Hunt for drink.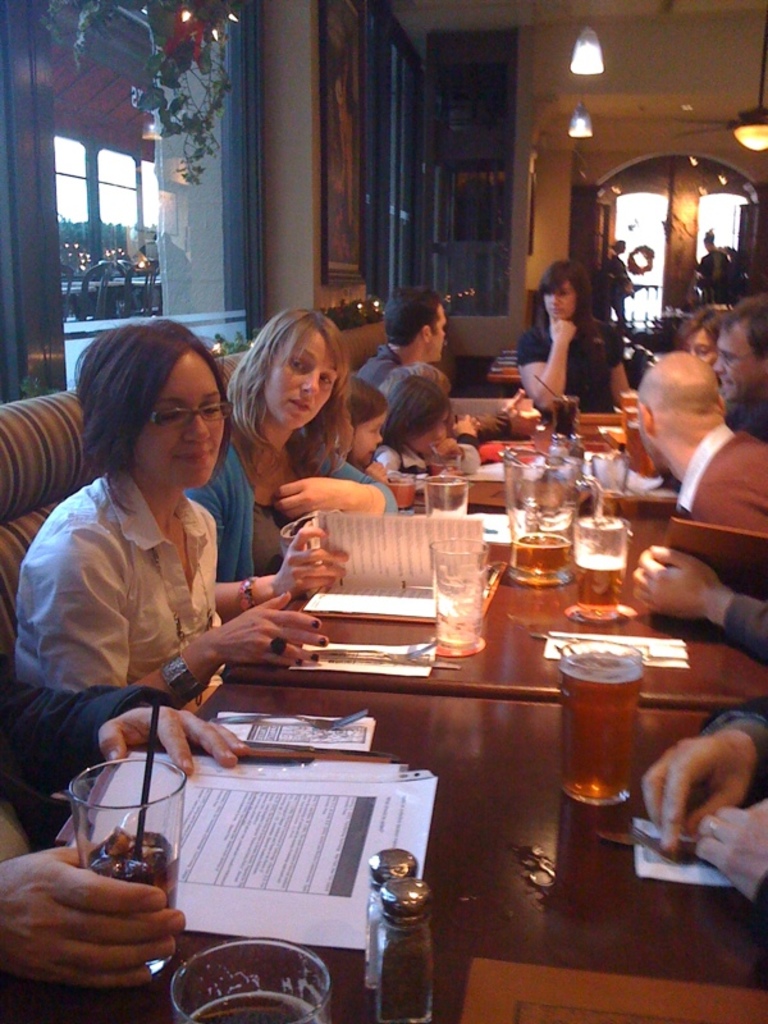
Hunted down at 573 554 626 620.
